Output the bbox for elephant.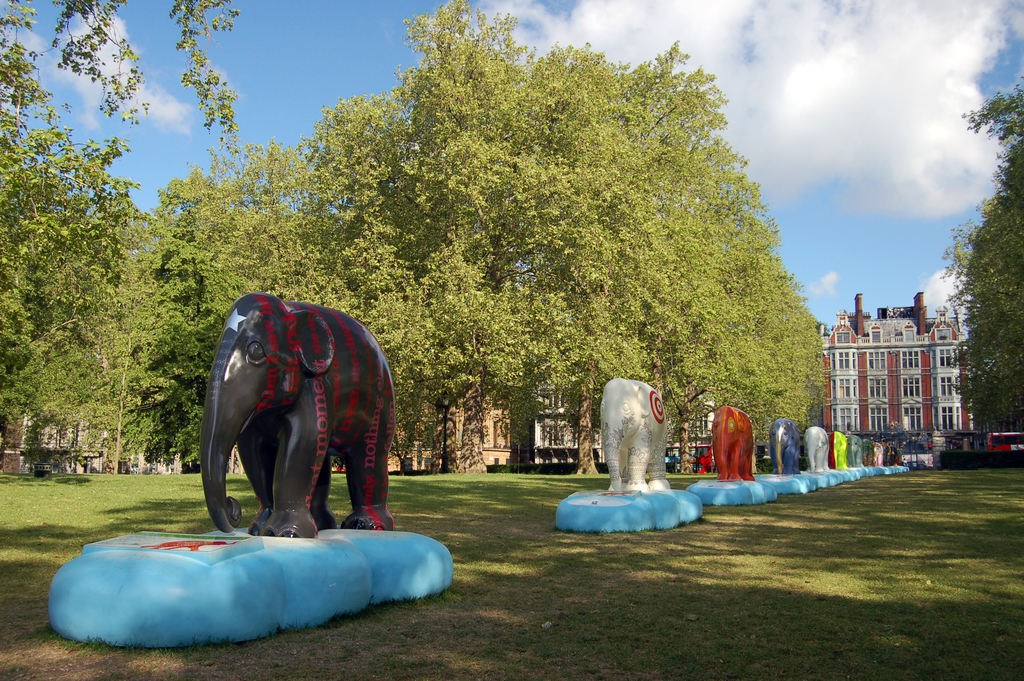
604:378:669:486.
